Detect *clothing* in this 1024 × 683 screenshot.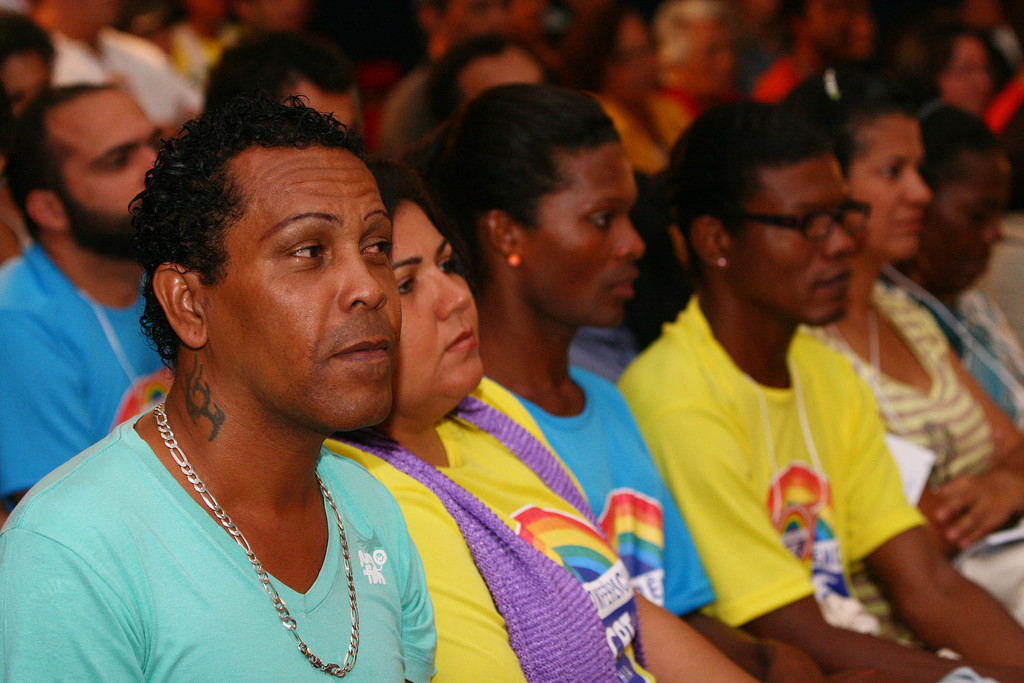
Detection: (x1=938, y1=284, x2=1023, y2=434).
